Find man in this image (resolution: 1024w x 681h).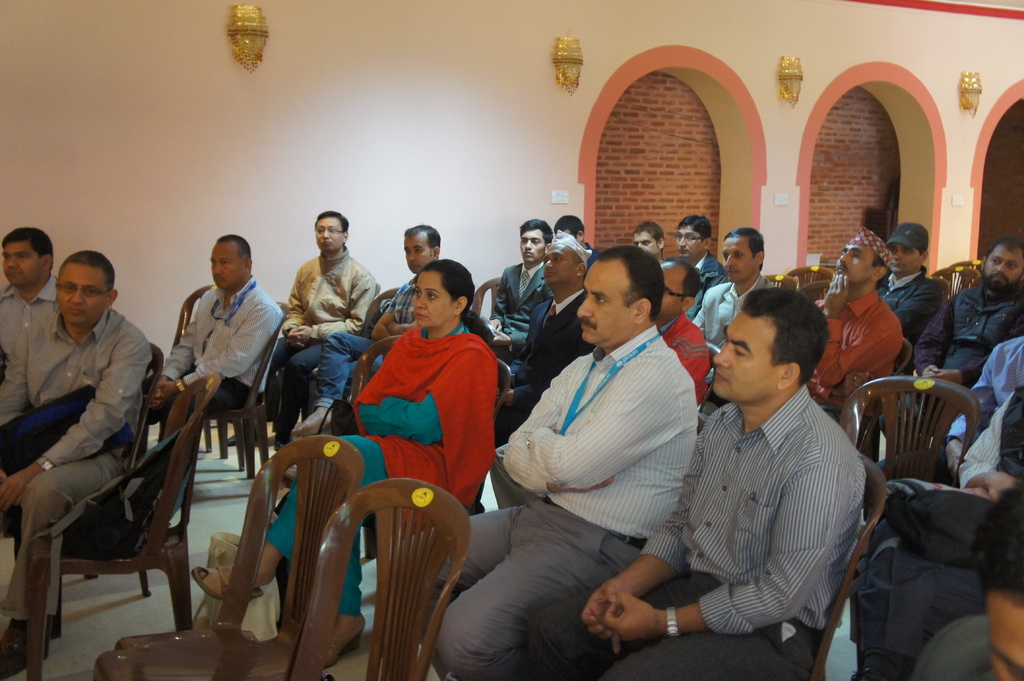
pyautogui.locateOnScreen(691, 225, 778, 380).
